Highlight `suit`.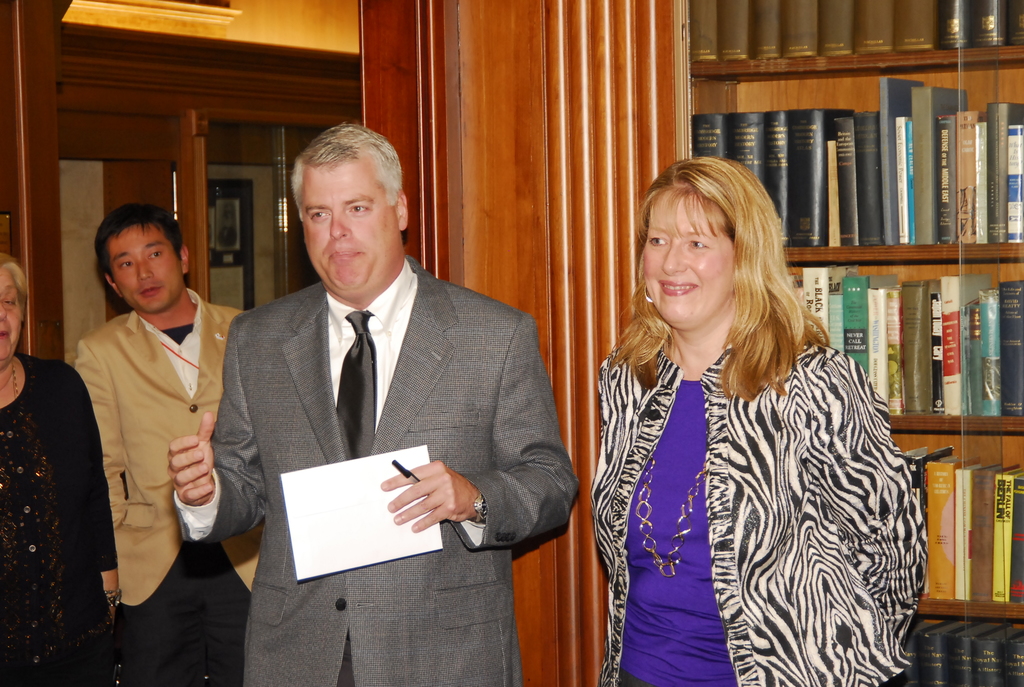
Highlighted region: 68 288 249 686.
